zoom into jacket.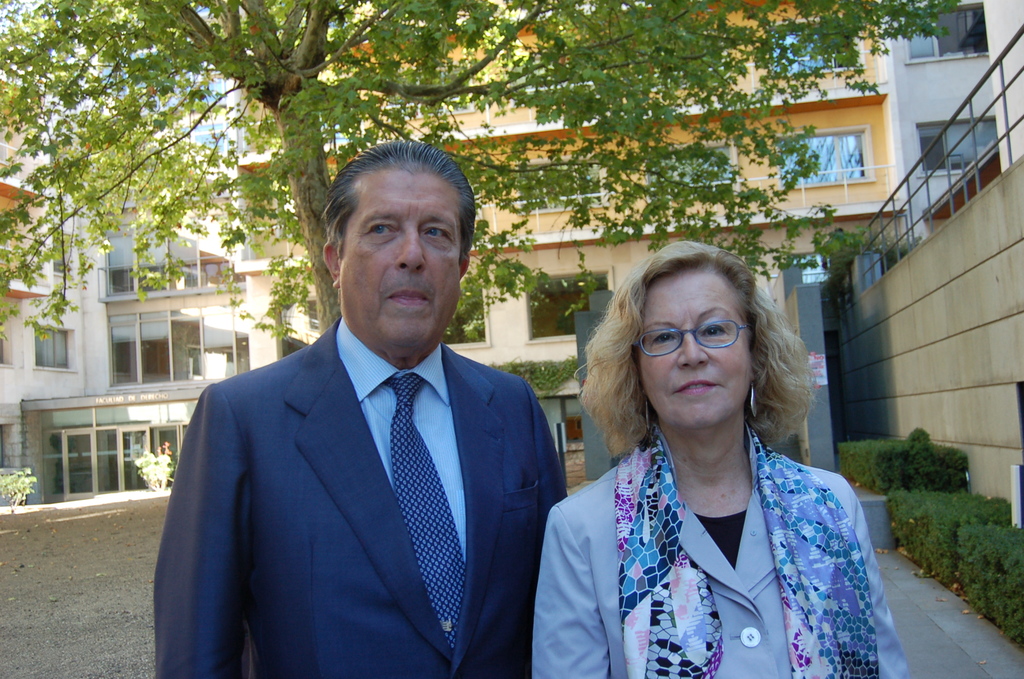
Zoom target: left=591, top=417, right=871, bottom=672.
